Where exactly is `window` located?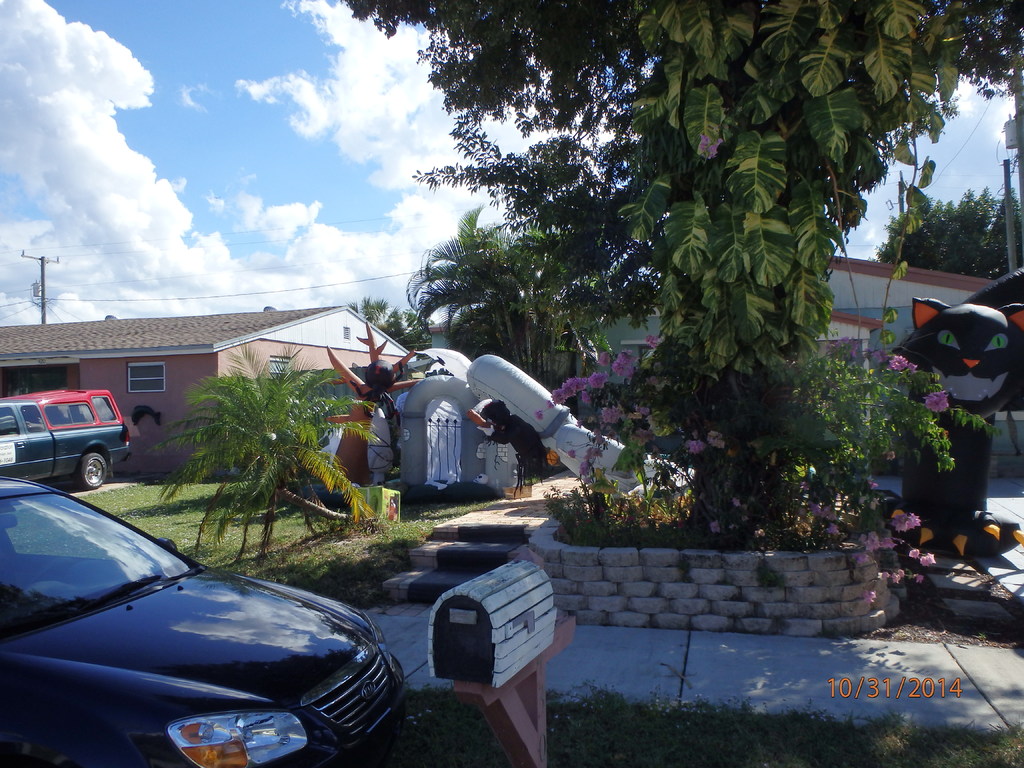
Its bounding box is <box>129,362,168,397</box>.
